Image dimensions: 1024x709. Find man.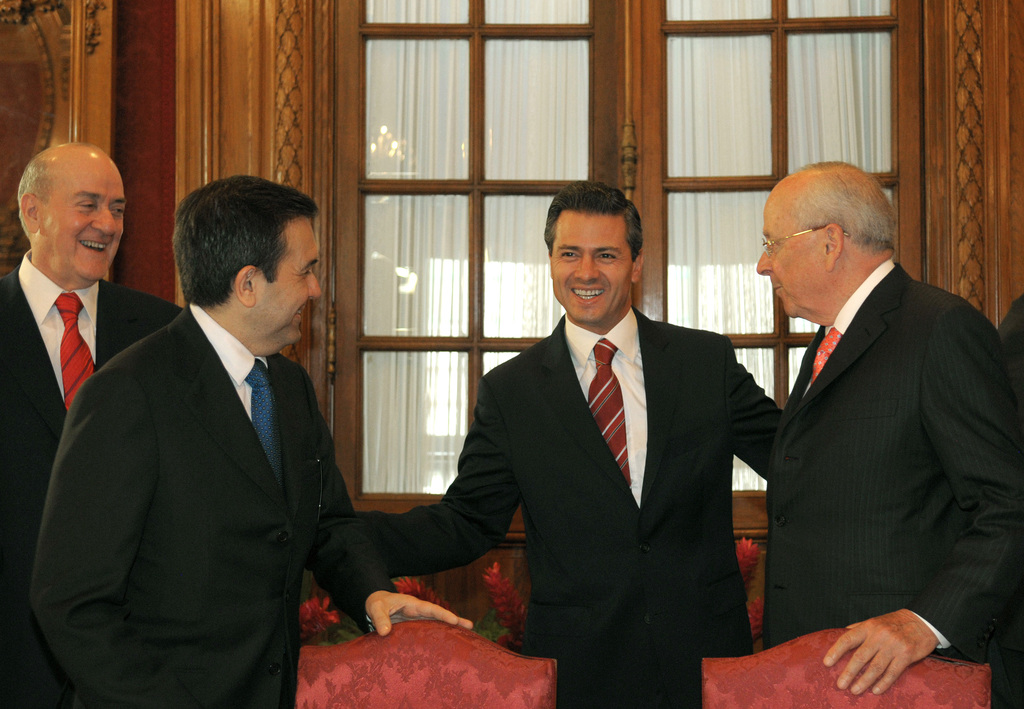
crop(0, 138, 181, 708).
